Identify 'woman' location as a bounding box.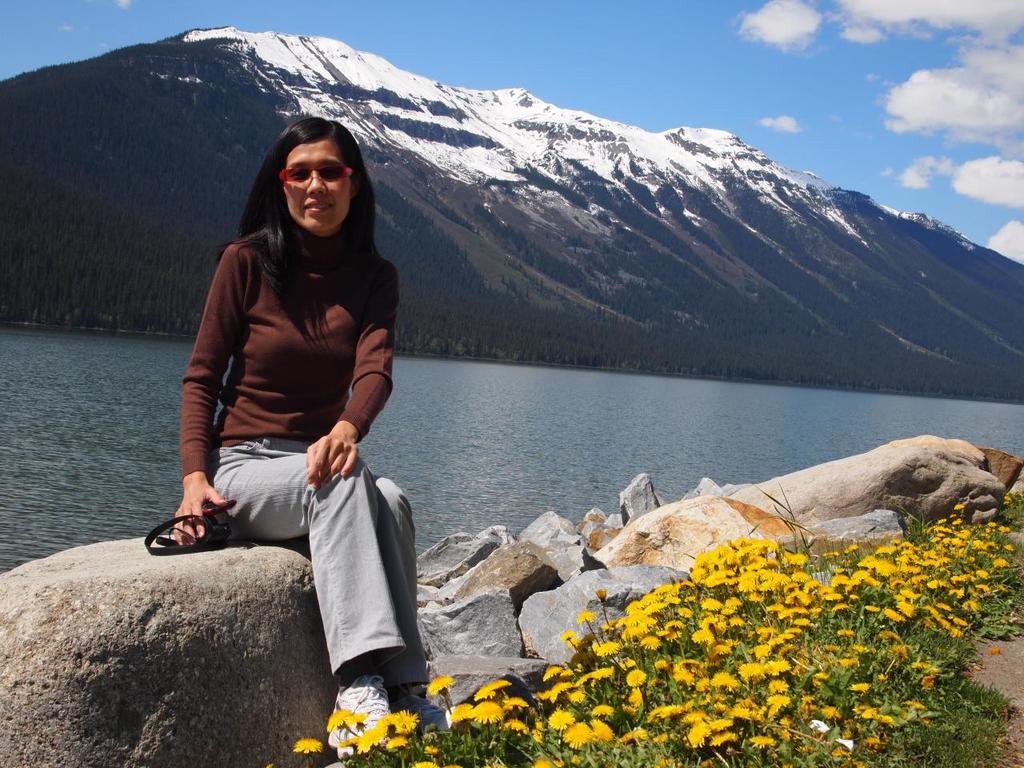
region(138, 110, 474, 761).
